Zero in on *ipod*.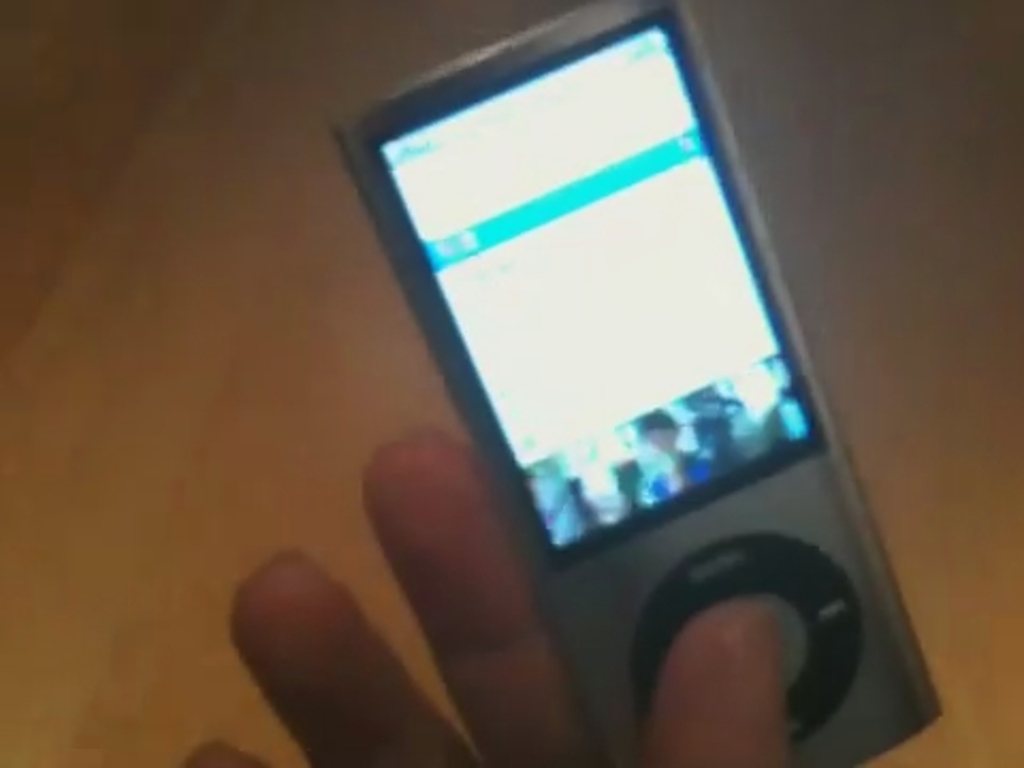
Zeroed in: pyautogui.locateOnScreen(333, 0, 949, 766).
